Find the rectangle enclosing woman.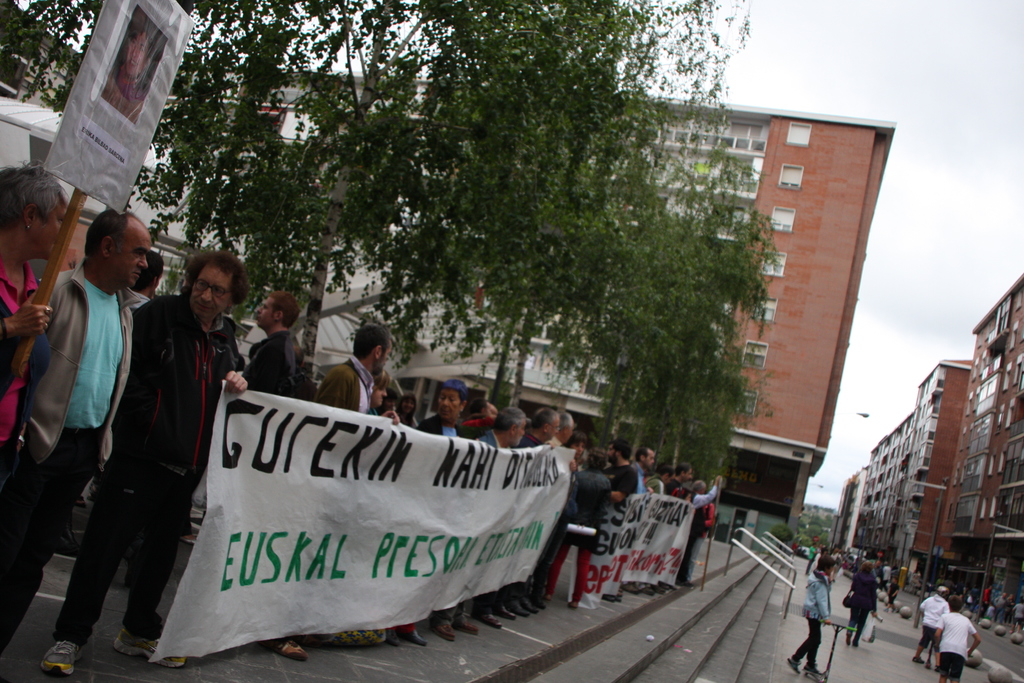
[left=0, top=156, right=70, bottom=481].
